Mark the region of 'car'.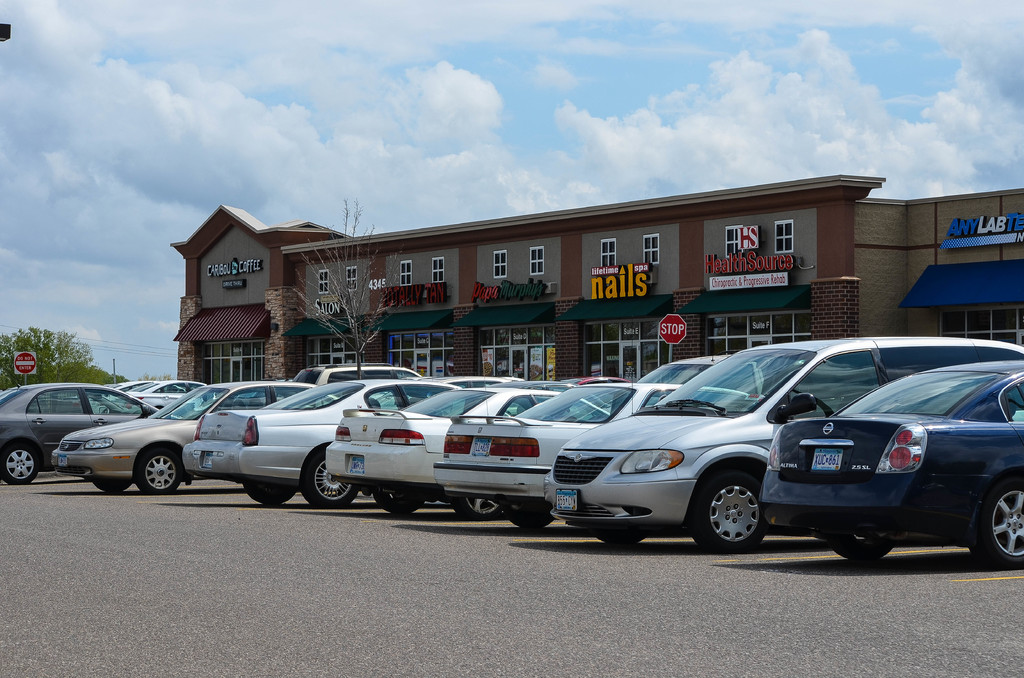
Region: x1=317, y1=385, x2=557, y2=532.
